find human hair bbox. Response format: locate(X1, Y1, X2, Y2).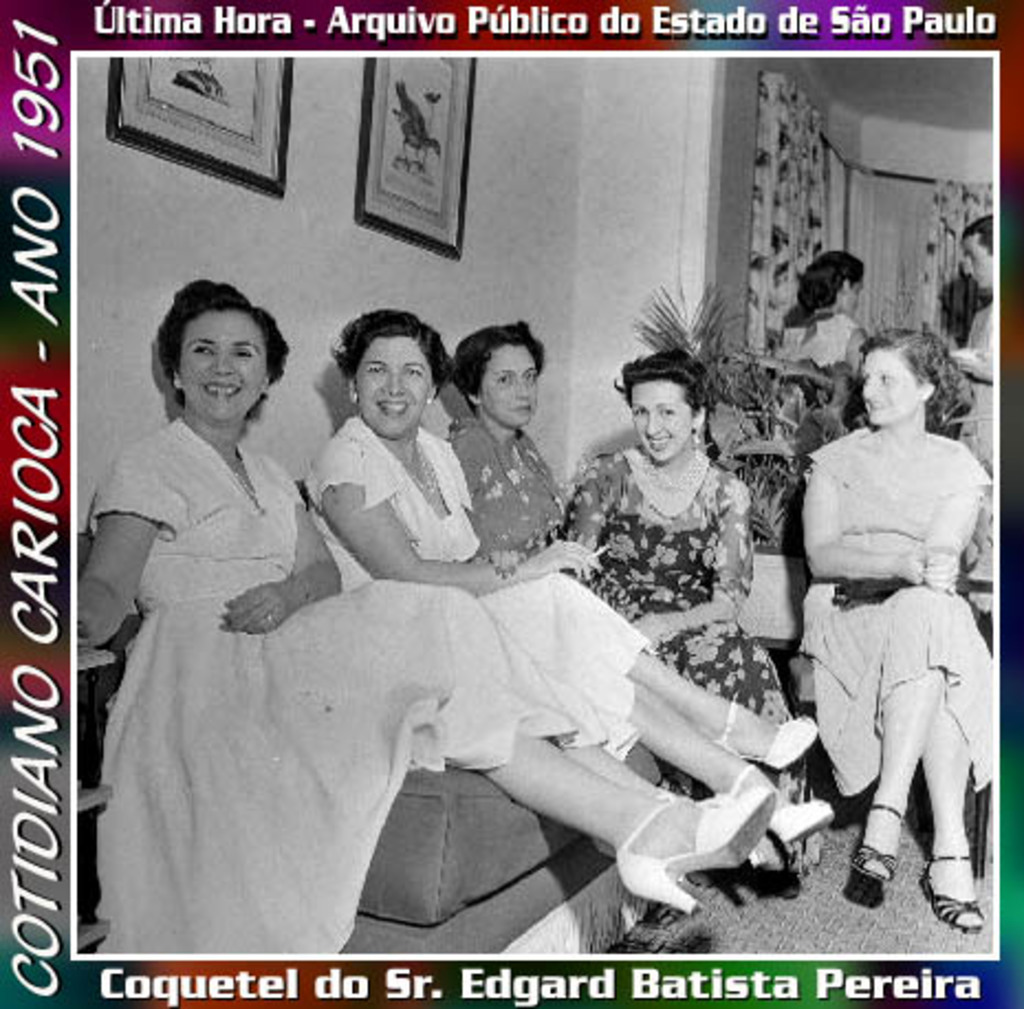
locate(786, 247, 865, 315).
